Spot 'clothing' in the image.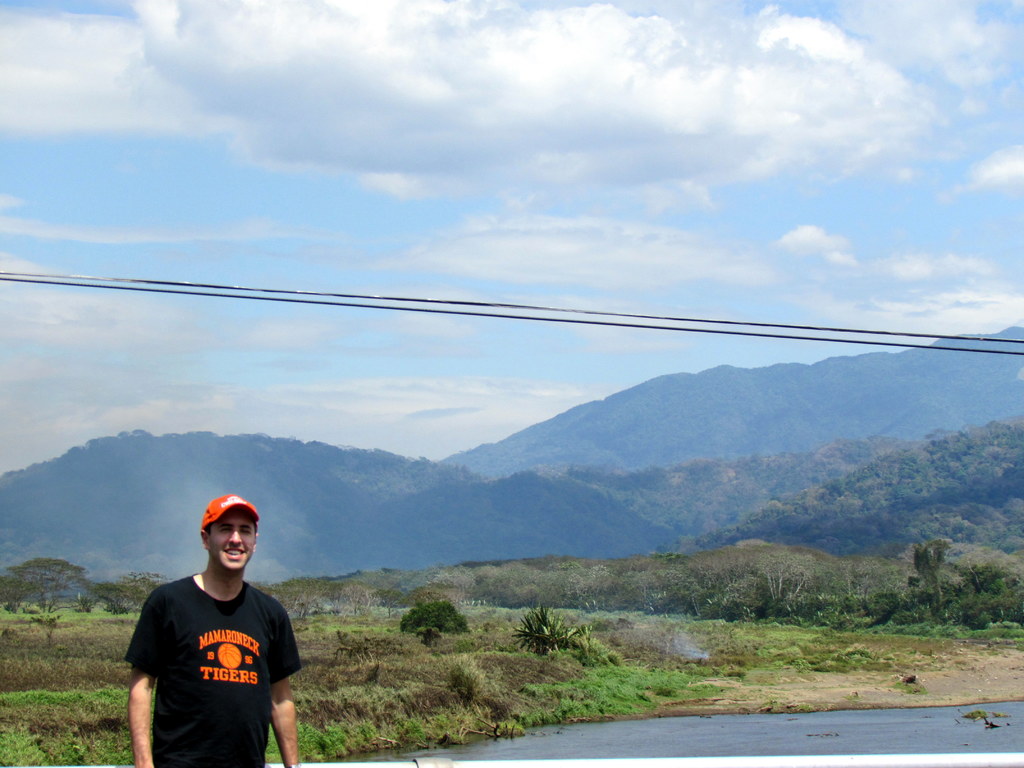
'clothing' found at left=126, top=563, right=299, bottom=767.
